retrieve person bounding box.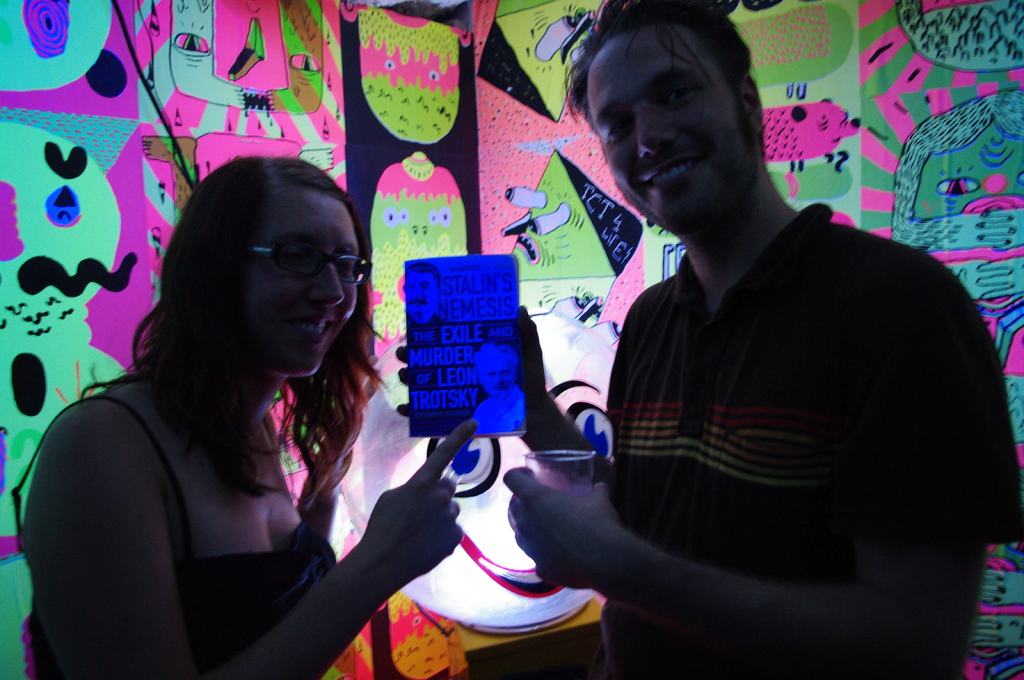
Bounding box: (474, 337, 530, 432).
